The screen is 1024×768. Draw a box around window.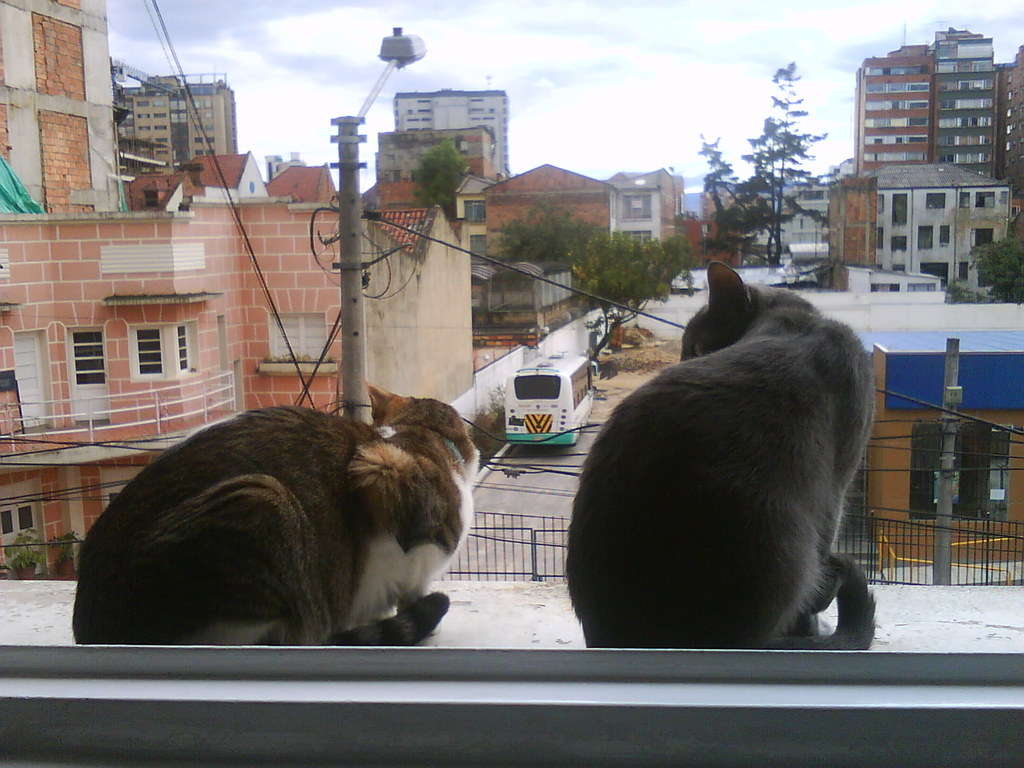
{"x1": 0, "y1": 478, "x2": 54, "y2": 577}.
